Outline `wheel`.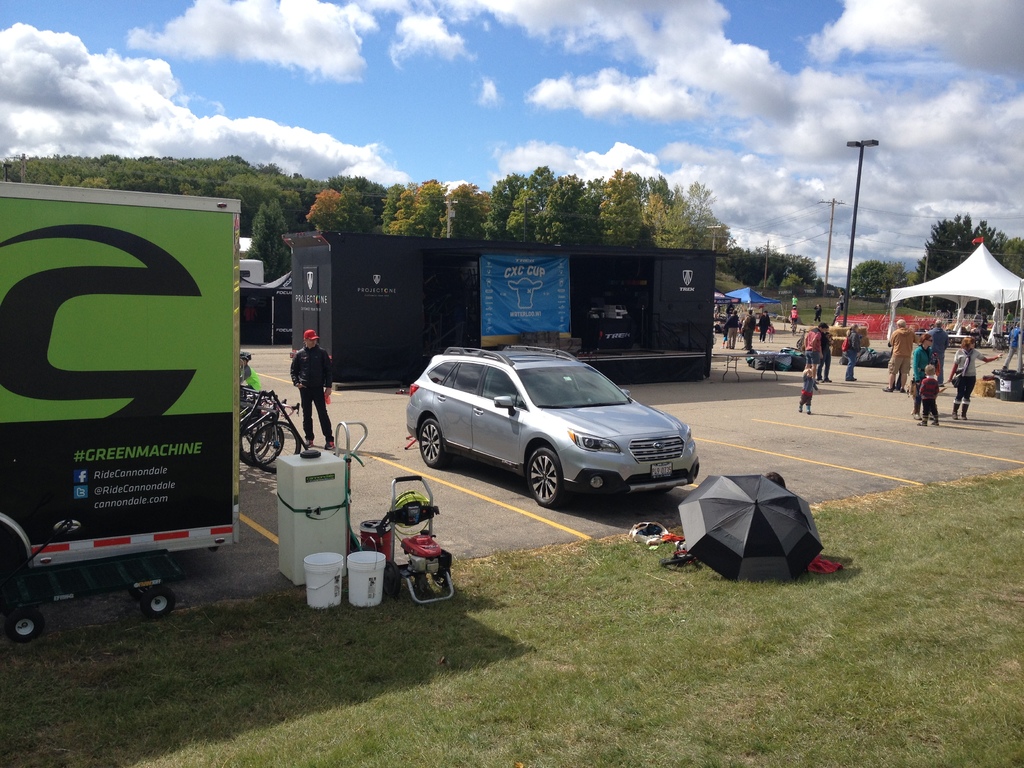
Outline: pyautogui.locateOnScreen(140, 586, 174, 618).
